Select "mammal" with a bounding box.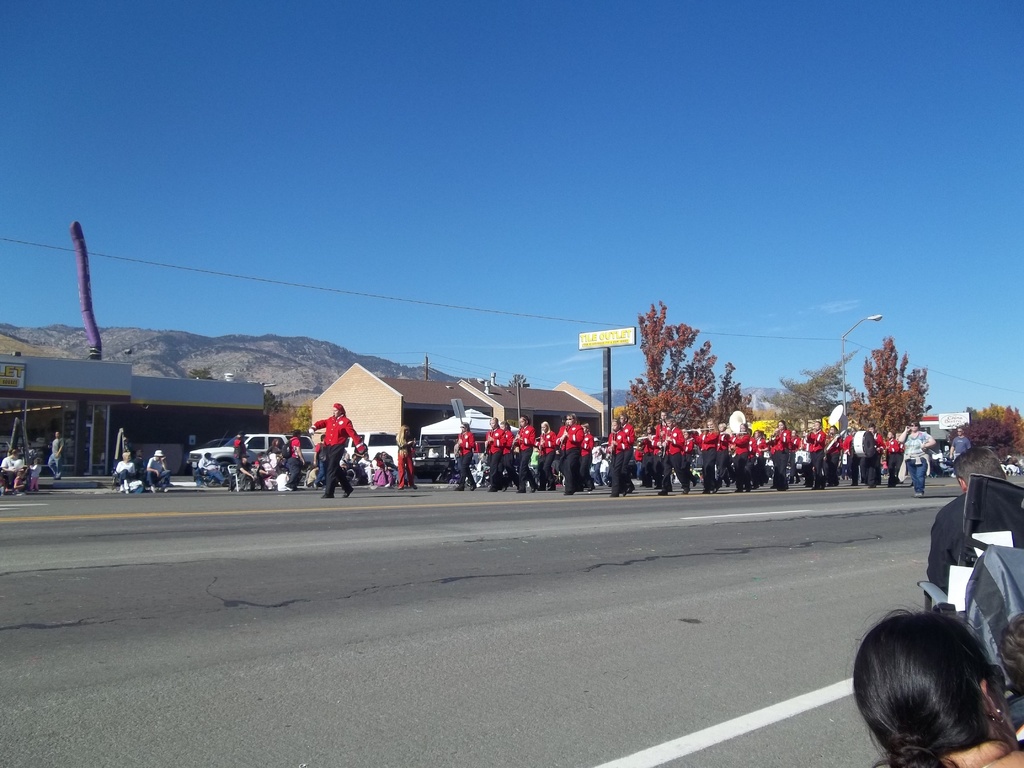
195, 454, 226, 490.
